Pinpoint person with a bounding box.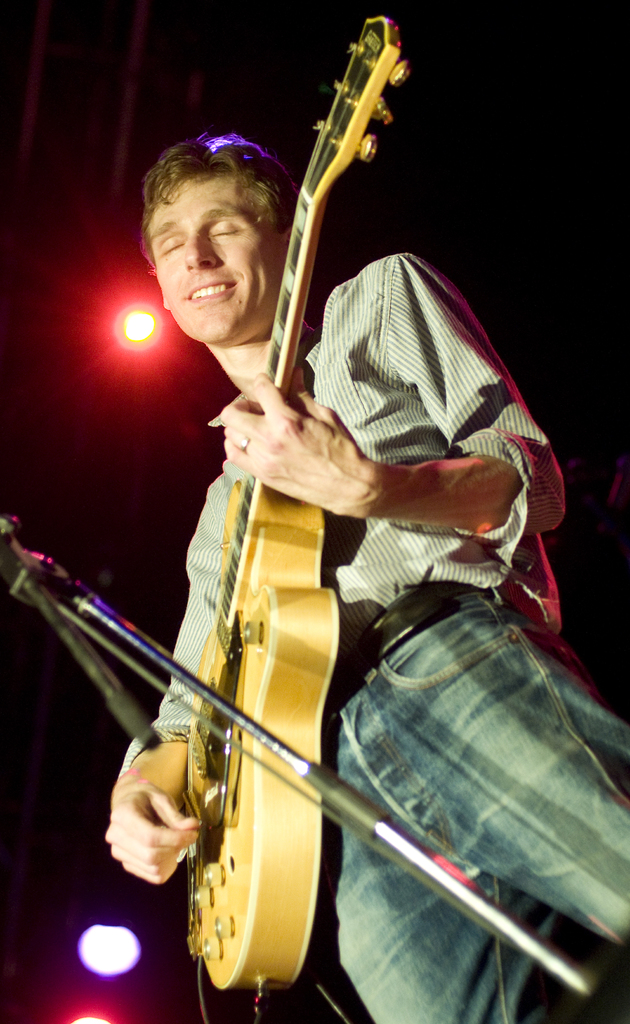
{"left": 129, "top": 166, "right": 539, "bottom": 998}.
